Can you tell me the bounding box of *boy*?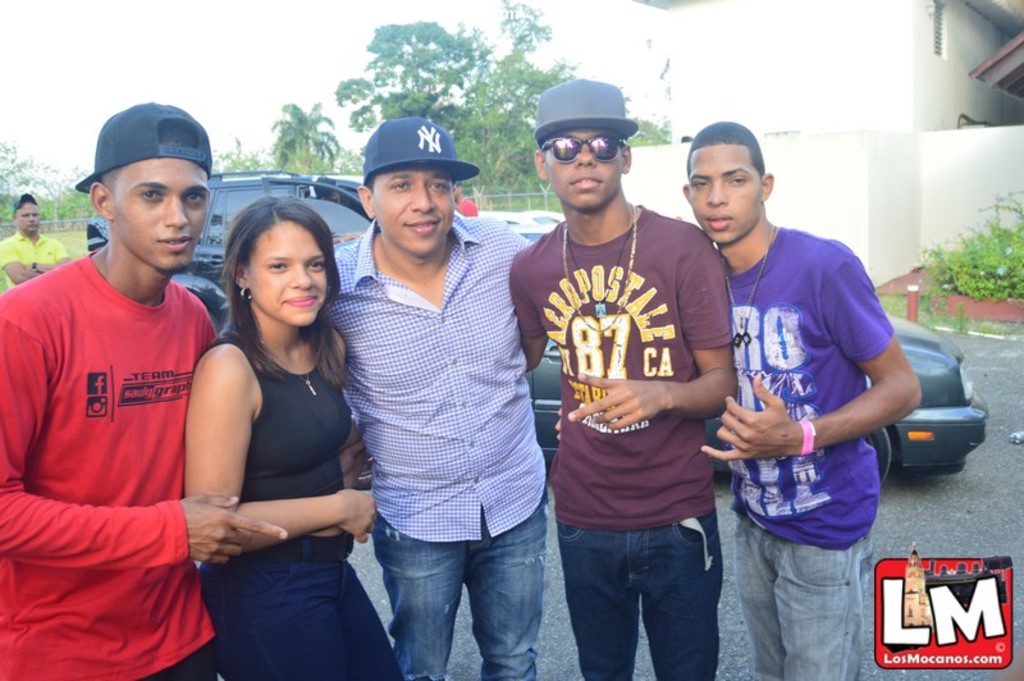
(680,119,920,680).
